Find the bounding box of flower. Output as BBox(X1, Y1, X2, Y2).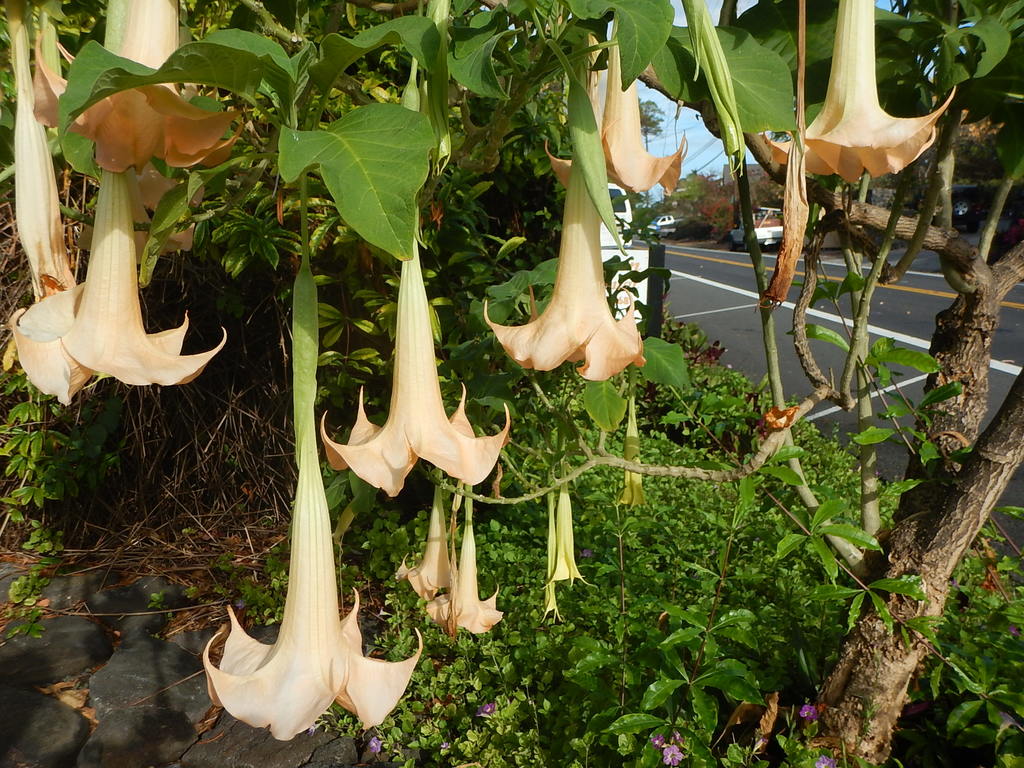
BBox(134, 159, 207, 220).
